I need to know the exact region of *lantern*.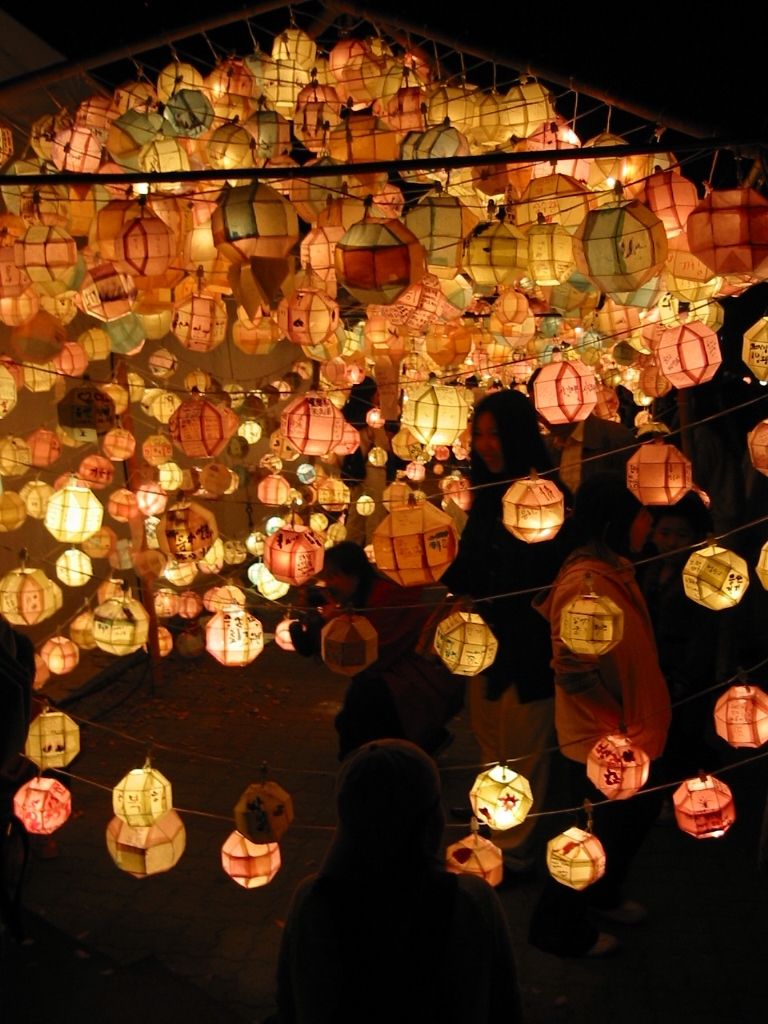
Region: (x1=25, y1=361, x2=66, y2=391).
